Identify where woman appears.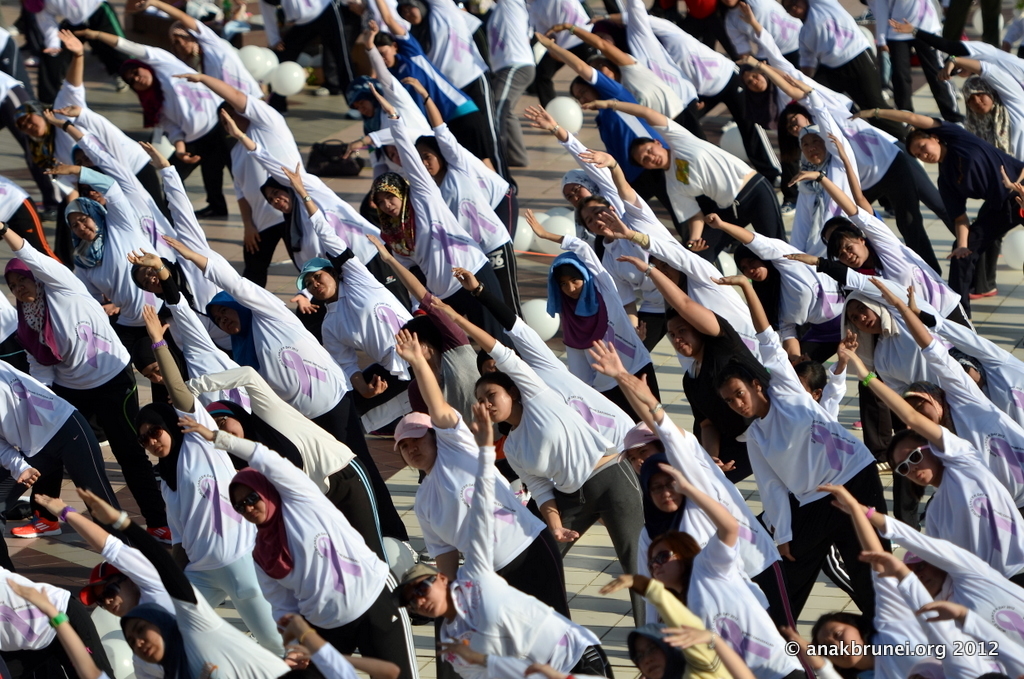
Appears at region(725, 48, 976, 283).
